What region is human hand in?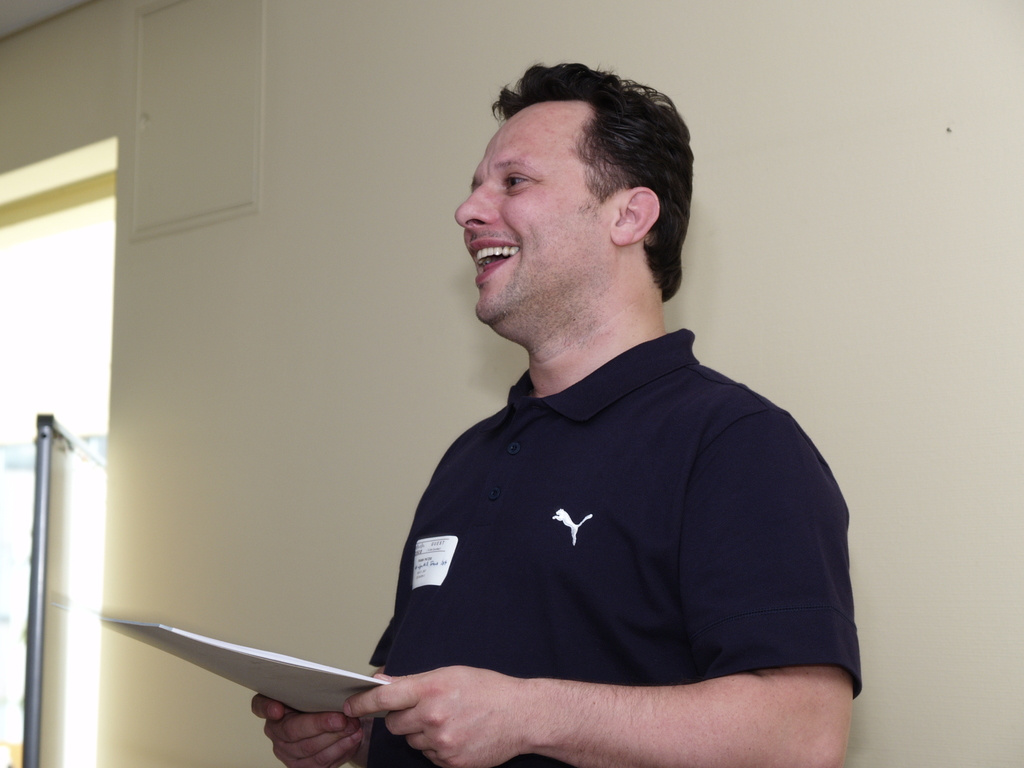
[x1=326, y1=664, x2=602, y2=755].
